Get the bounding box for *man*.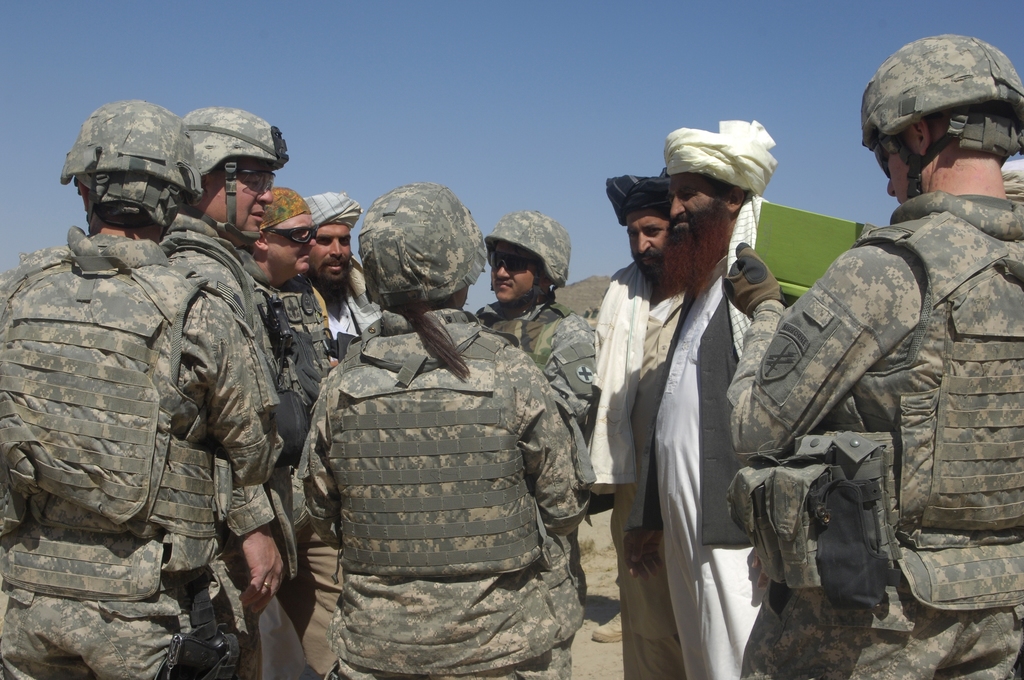
[0,101,289,679].
